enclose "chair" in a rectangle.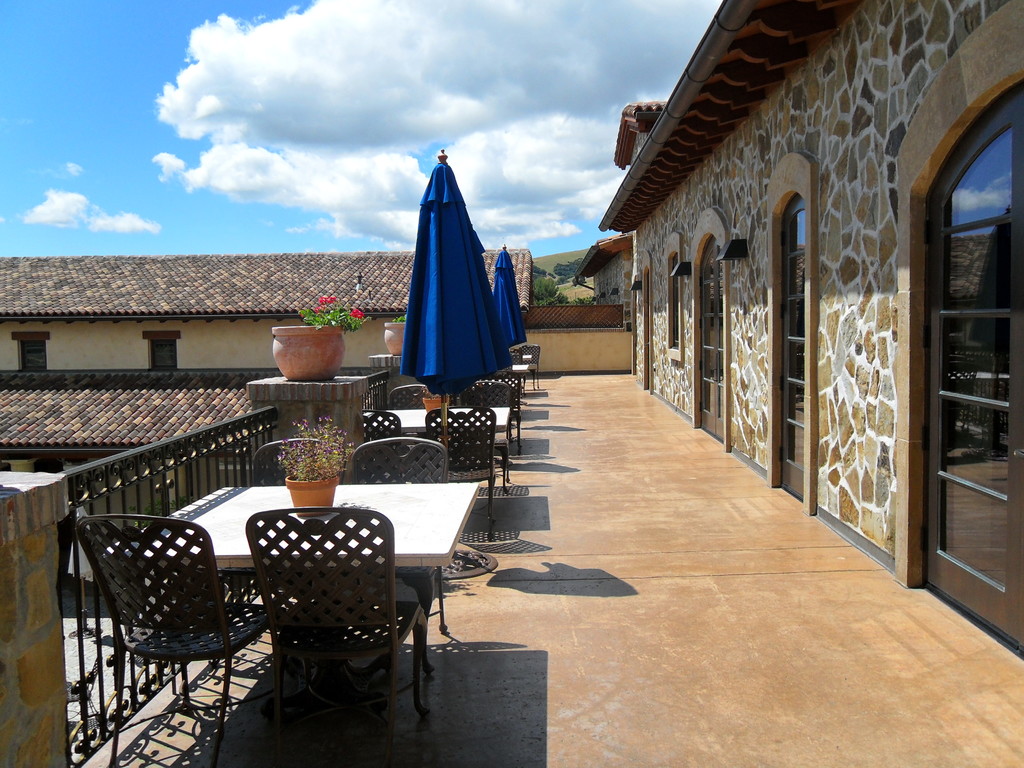
(x1=244, y1=505, x2=427, y2=767).
